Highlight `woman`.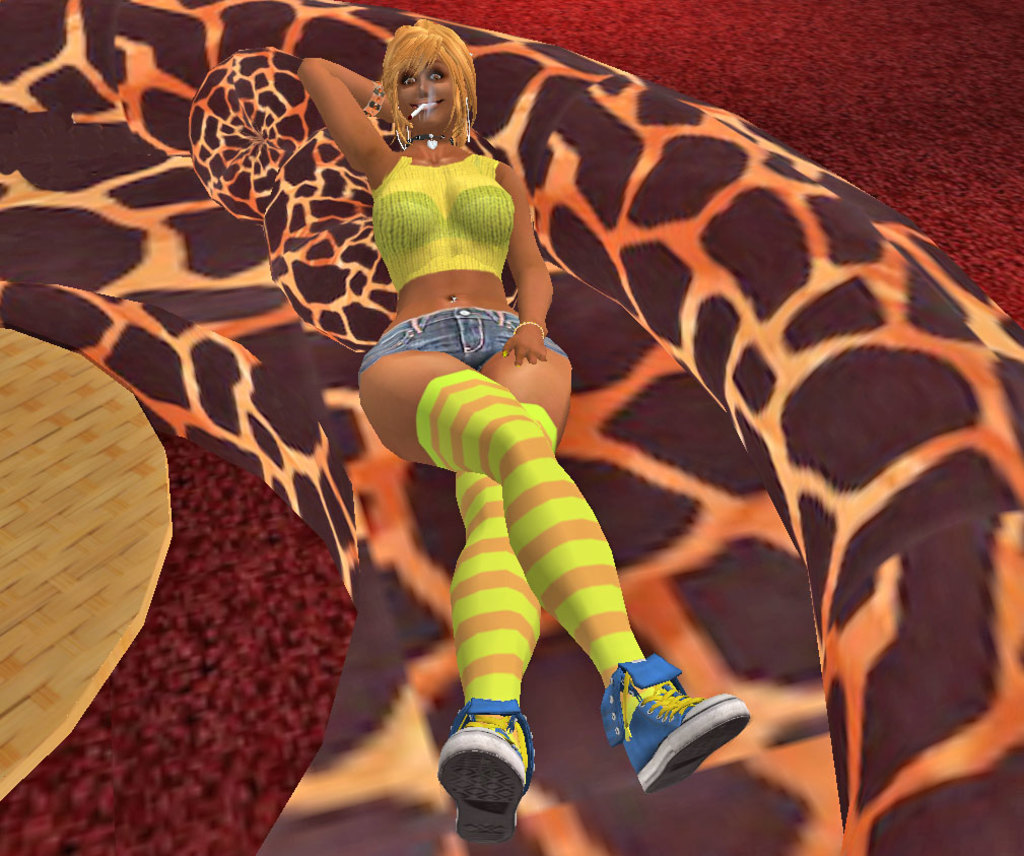
Highlighted region: <bbox>297, 17, 753, 851</bbox>.
